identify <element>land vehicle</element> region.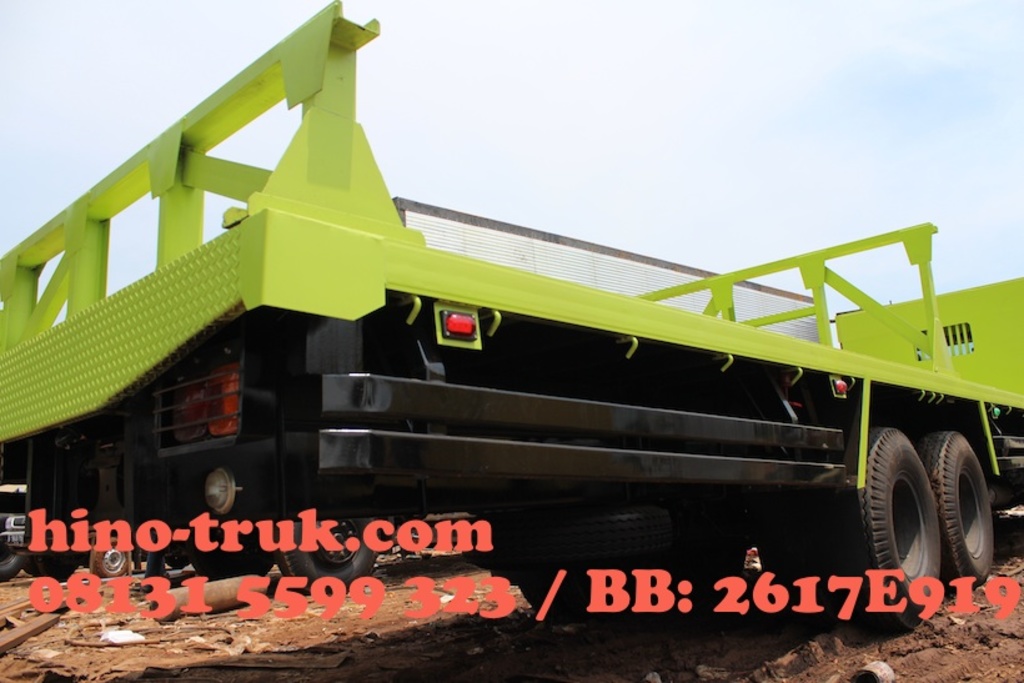
Region: (31,40,989,651).
